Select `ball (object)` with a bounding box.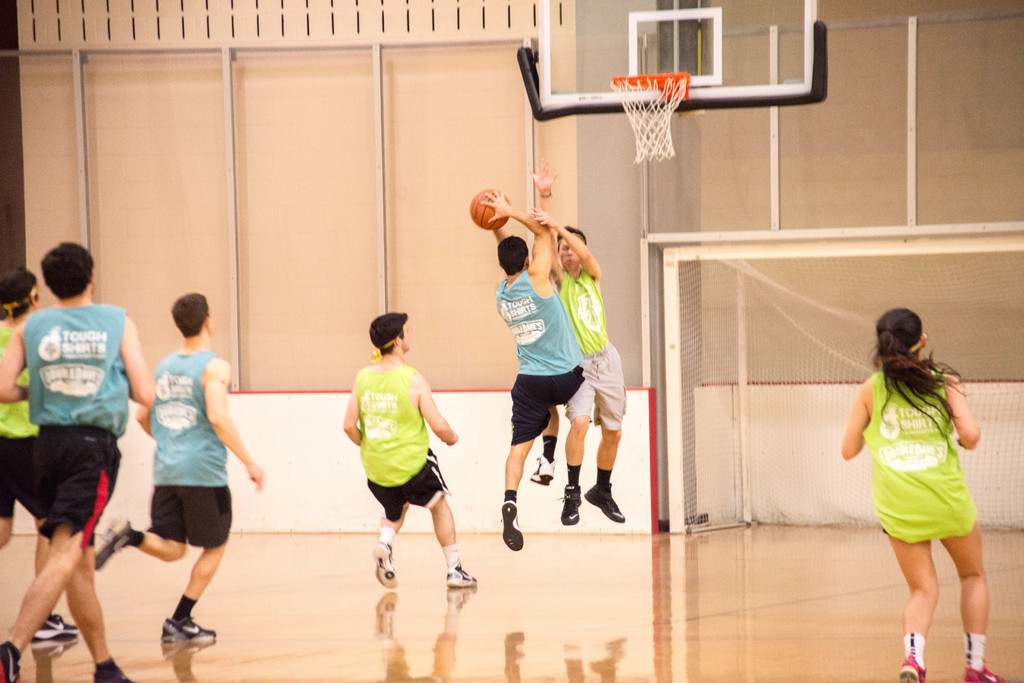
rect(470, 190, 509, 231).
